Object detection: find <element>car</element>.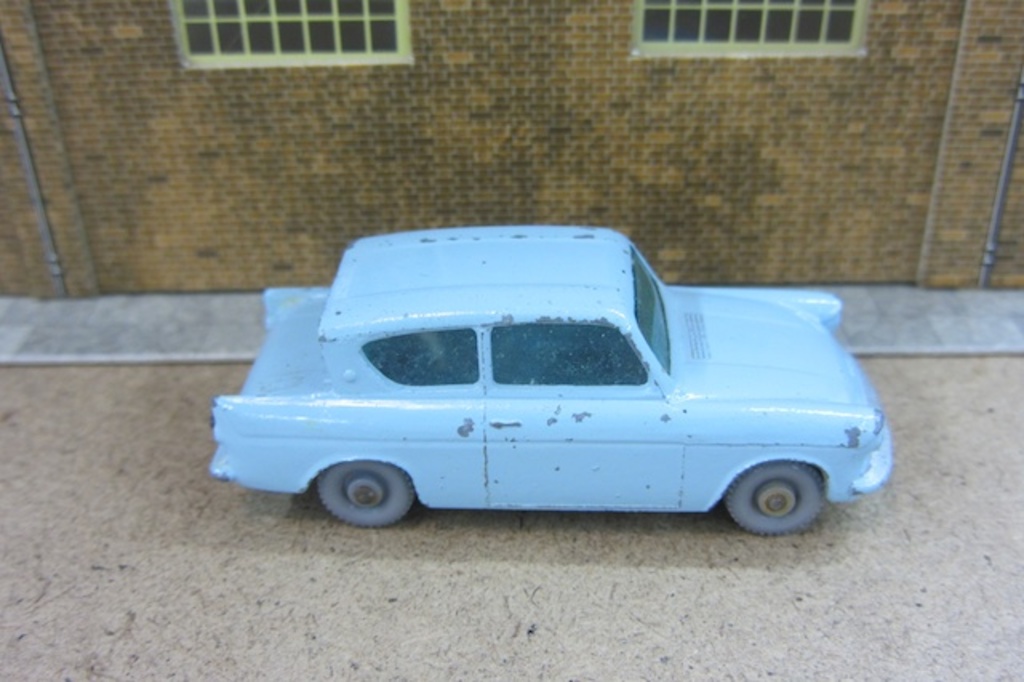
(x1=205, y1=226, x2=894, y2=536).
